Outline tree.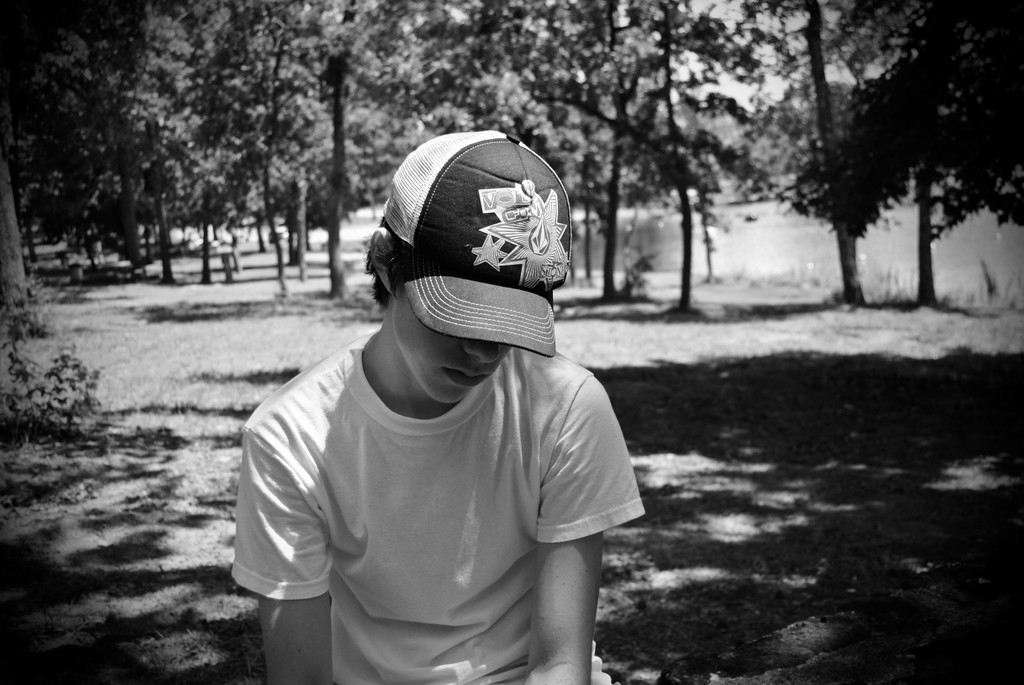
Outline: 243 2 298 277.
